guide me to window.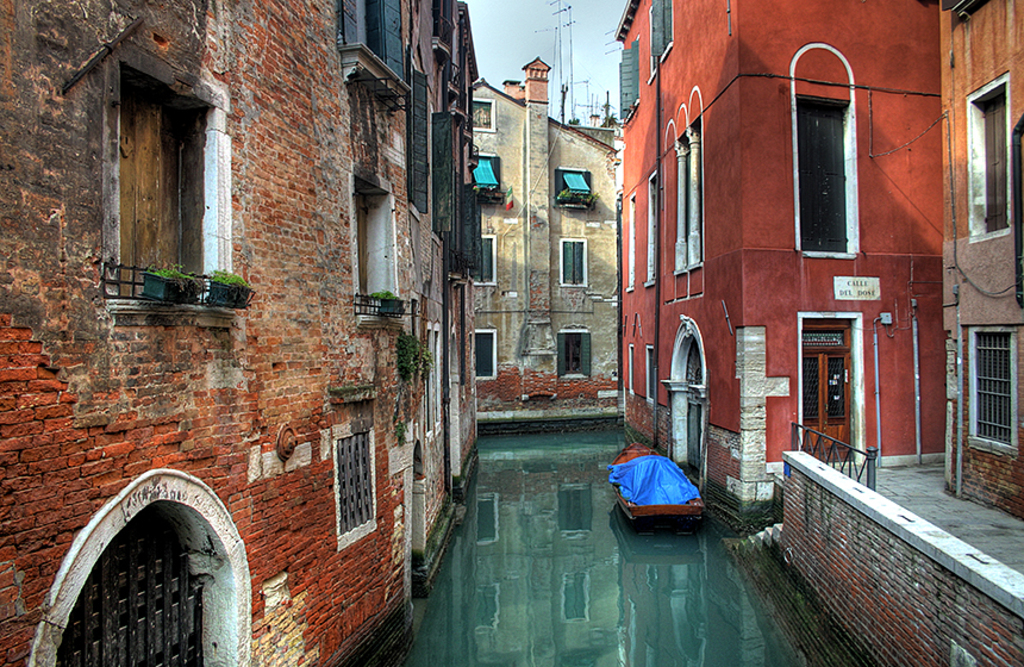
Guidance: left=672, top=117, right=701, bottom=272.
